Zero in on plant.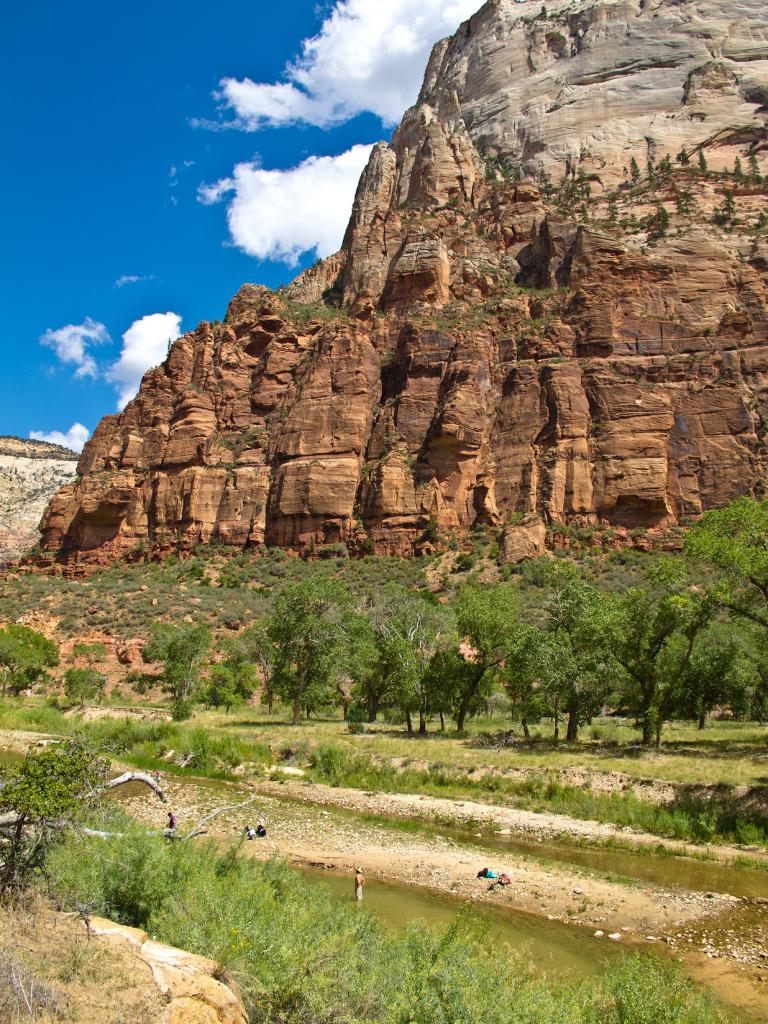
Zeroed in: left=268, top=282, right=291, bottom=301.
